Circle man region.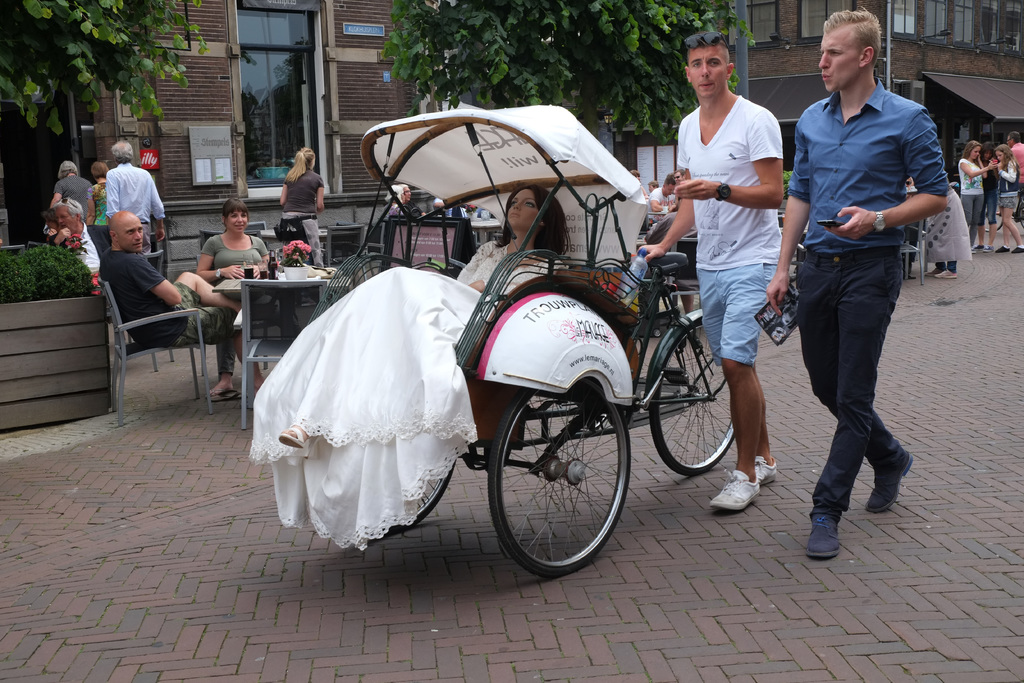
Region: left=105, top=140, right=166, bottom=276.
